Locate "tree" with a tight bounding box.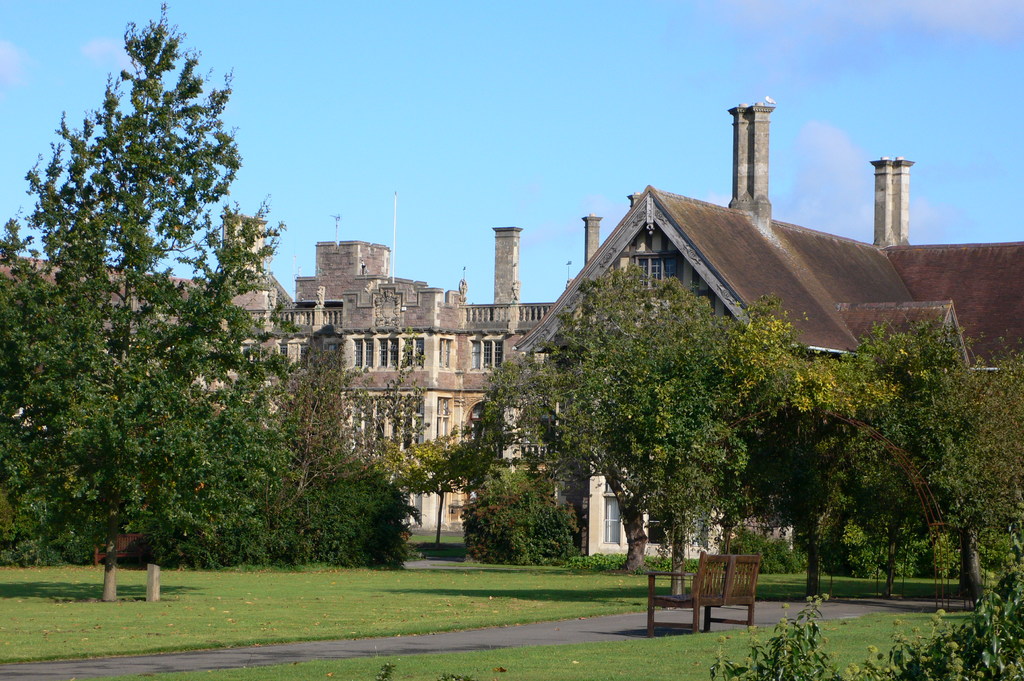
(930, 340, 1023, 605).
